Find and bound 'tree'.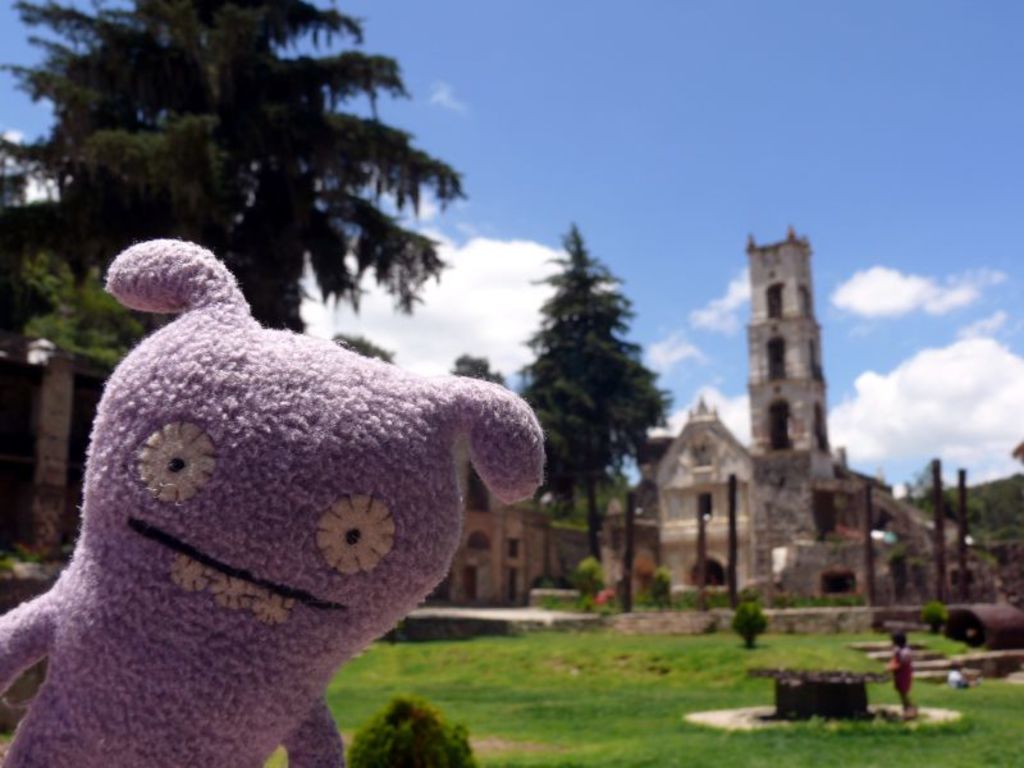
Bound: rect(438, 339, 515, 389).
